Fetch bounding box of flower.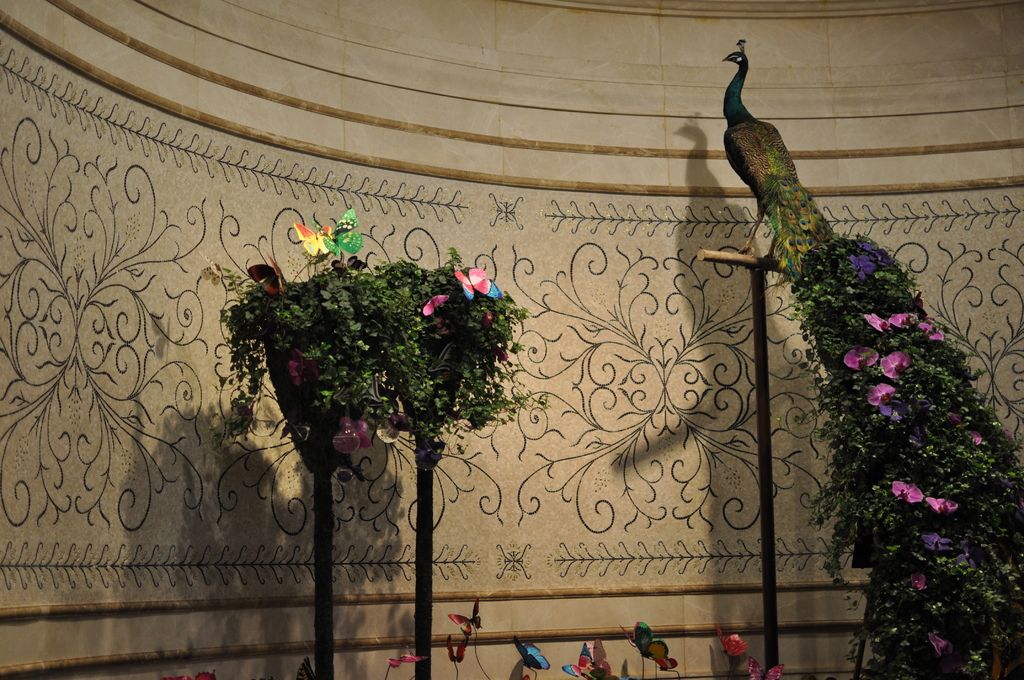
Bbox: rect(867, 314, 887, 328).
